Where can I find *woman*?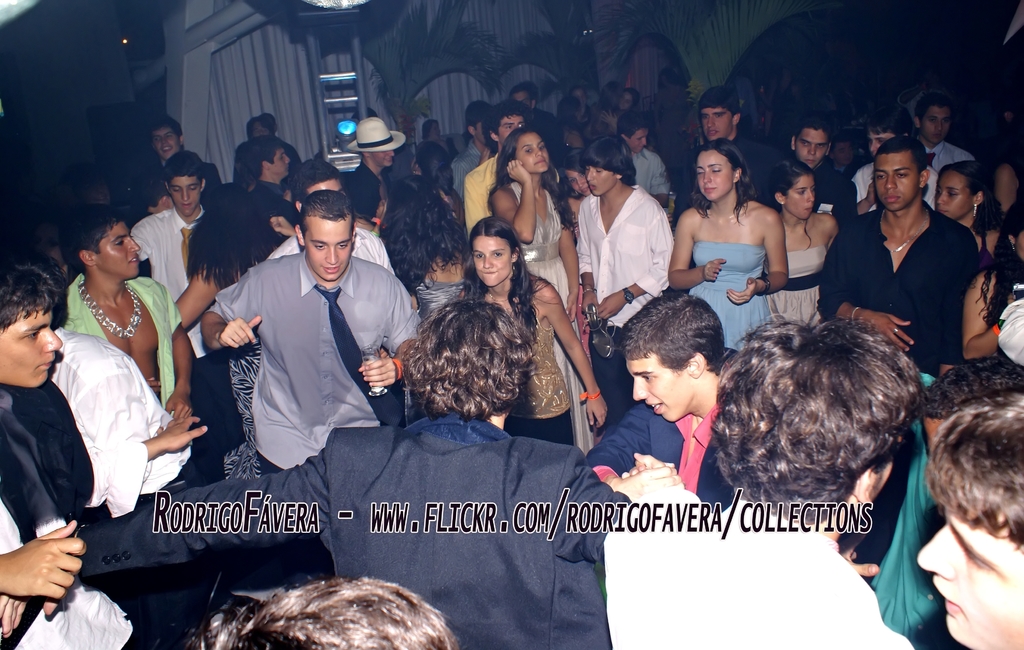
You can find it at left=490, top=124, right=598, bottom=460.
